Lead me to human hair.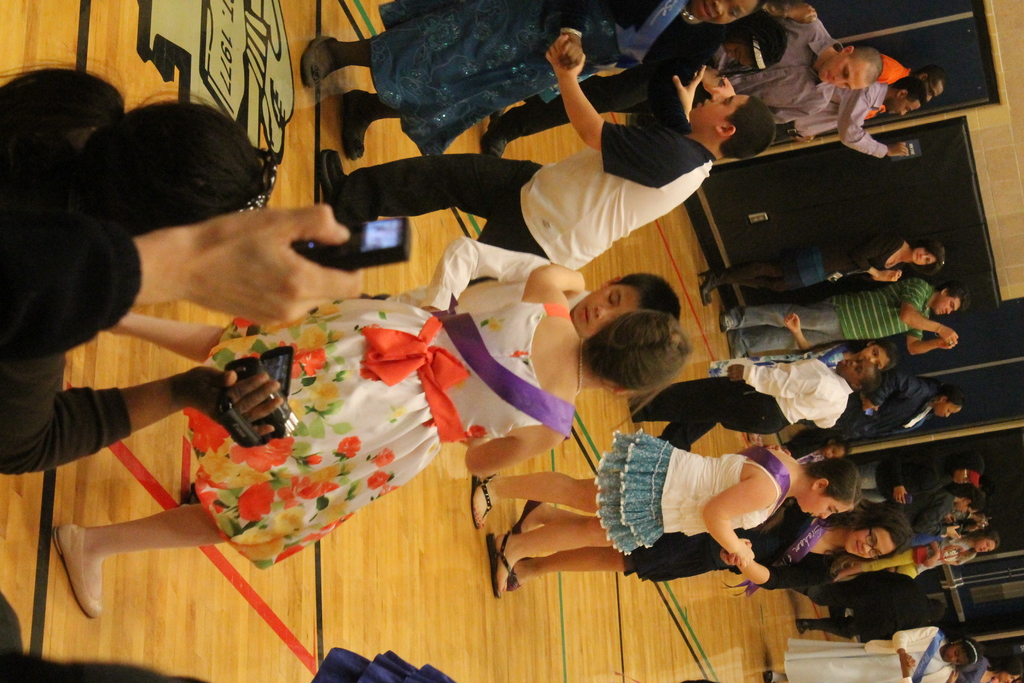
Lead to bbox=(849, 47, 881, 94).
